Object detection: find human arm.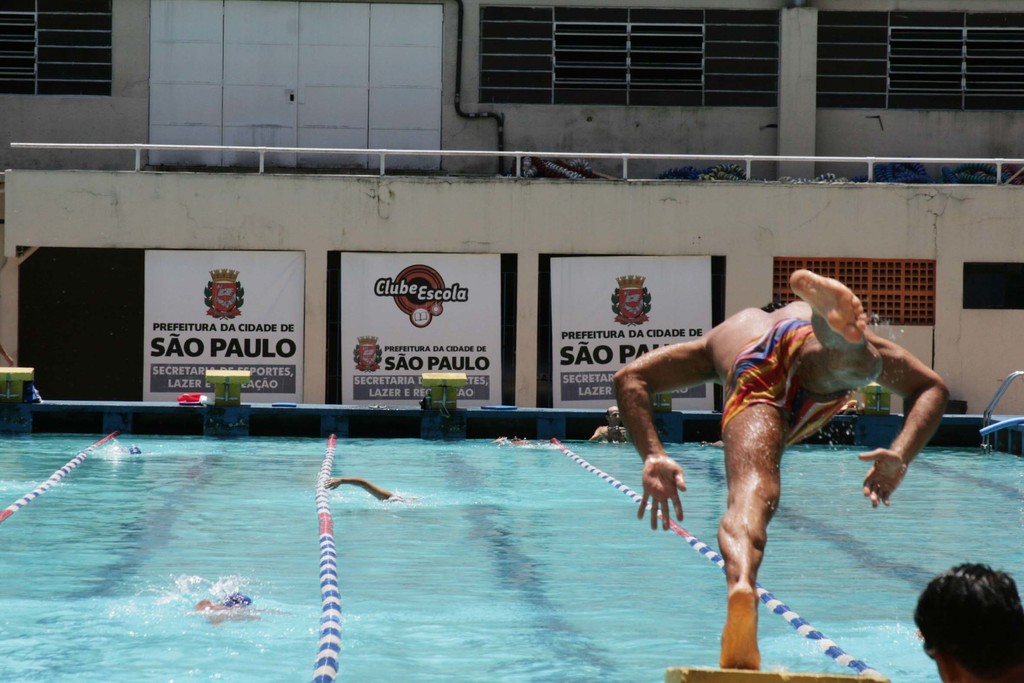
region(324, 474, 386, 502).
